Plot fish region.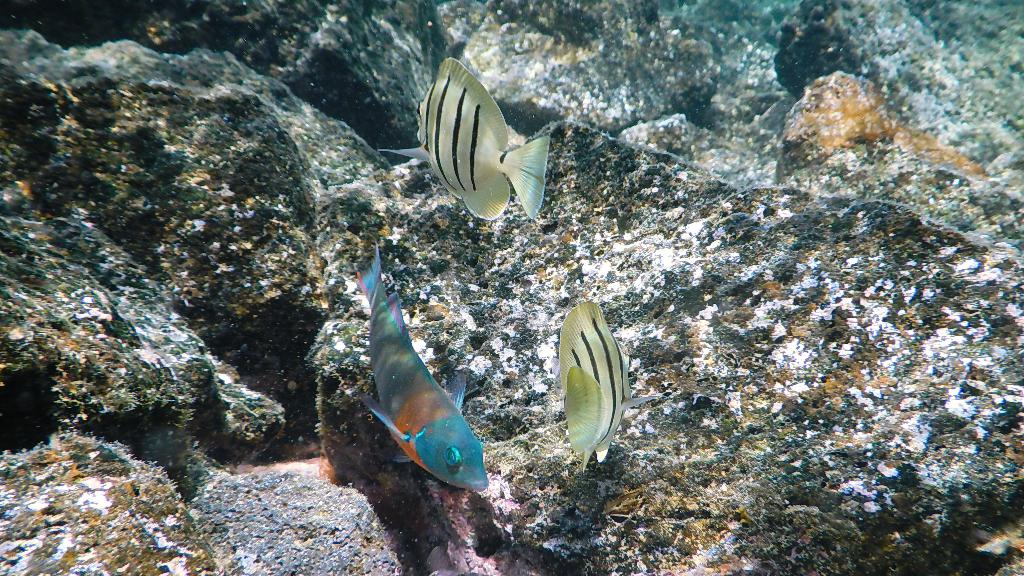
Plotted at 356, 238, 486, 490.
